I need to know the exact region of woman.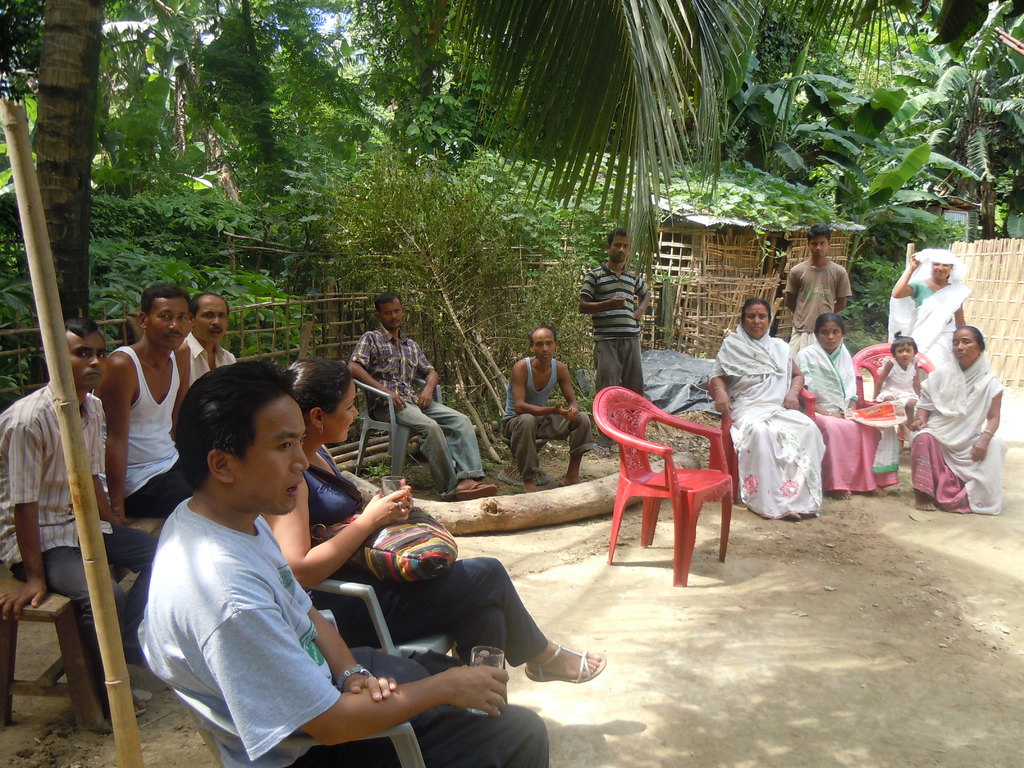
Region: crop(891, 253, 970, 372).
